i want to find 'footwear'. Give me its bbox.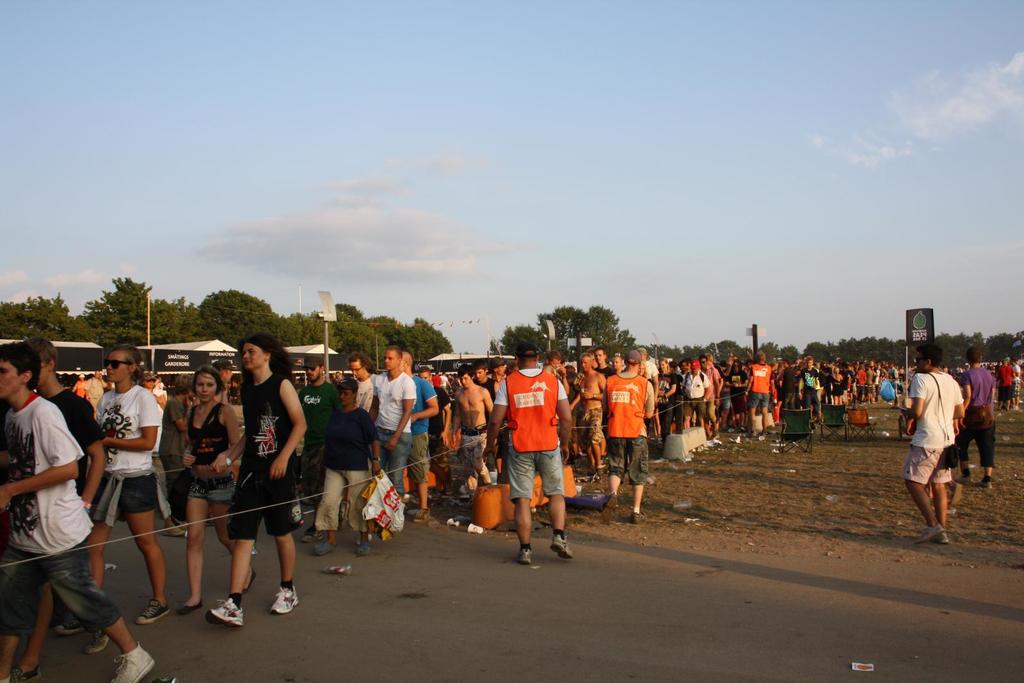
box=[56, 608, 87, 637].
